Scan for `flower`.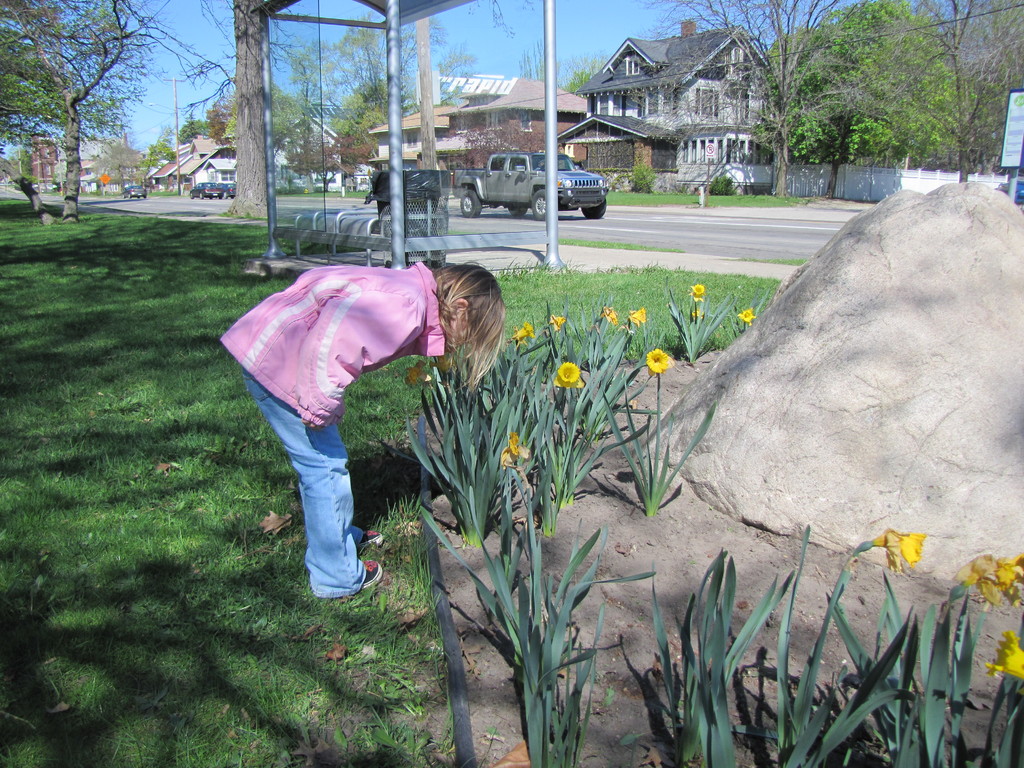
Scan result: [left=629, top=306, right=646, bottom=329].
